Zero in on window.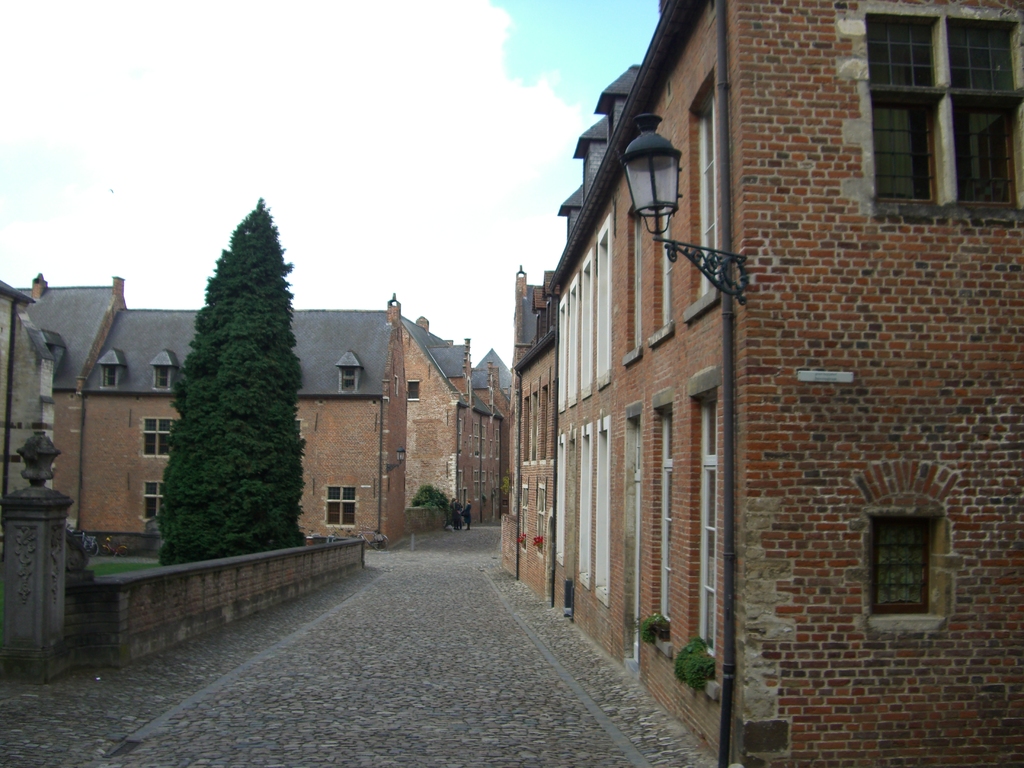
Zeroed in: [656, 404, 676, 626].
